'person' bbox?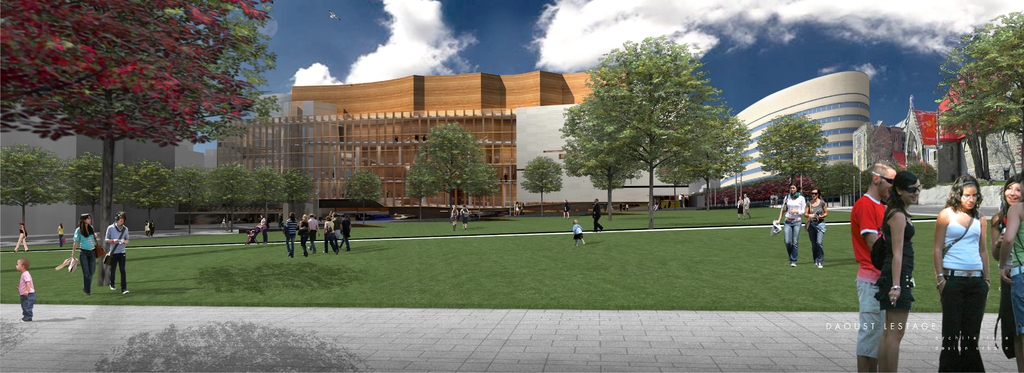
bbox=[68, 210, 94, 297]
